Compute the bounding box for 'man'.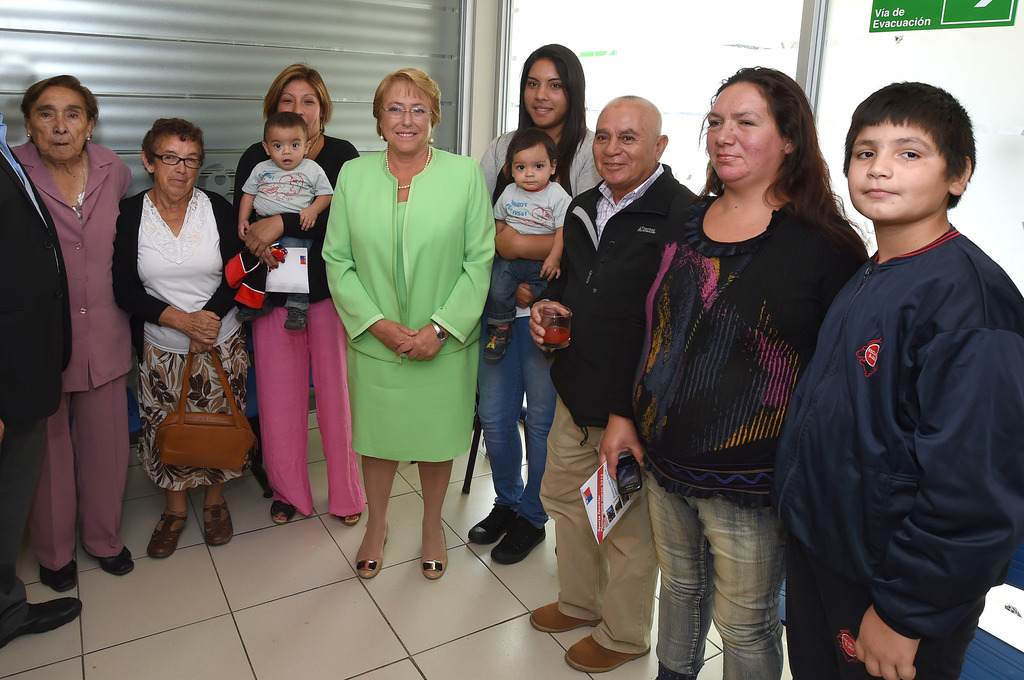
530,99,703,651.
